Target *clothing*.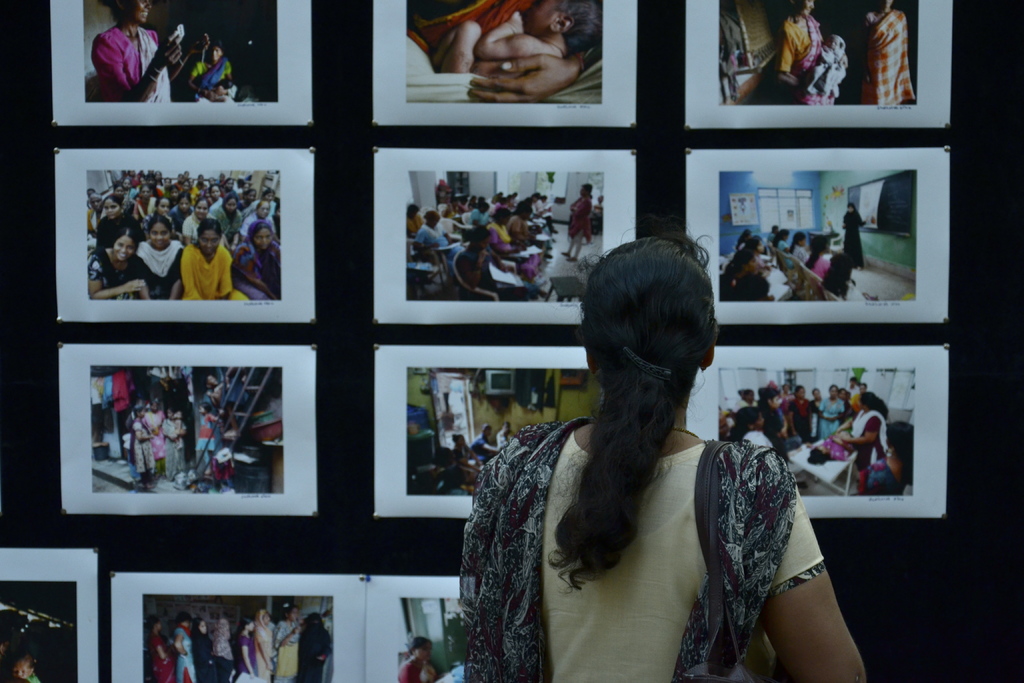
Target region: rect(230, 218, 280, 300).
